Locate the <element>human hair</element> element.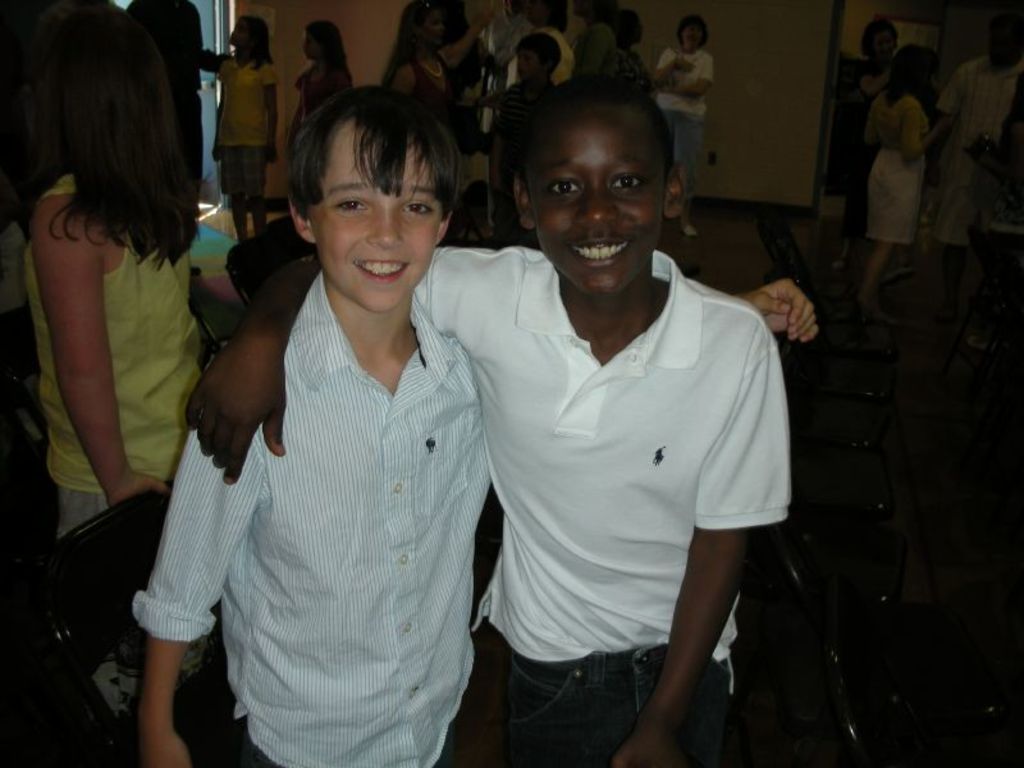
Element bbox: [241,18,268,68].
